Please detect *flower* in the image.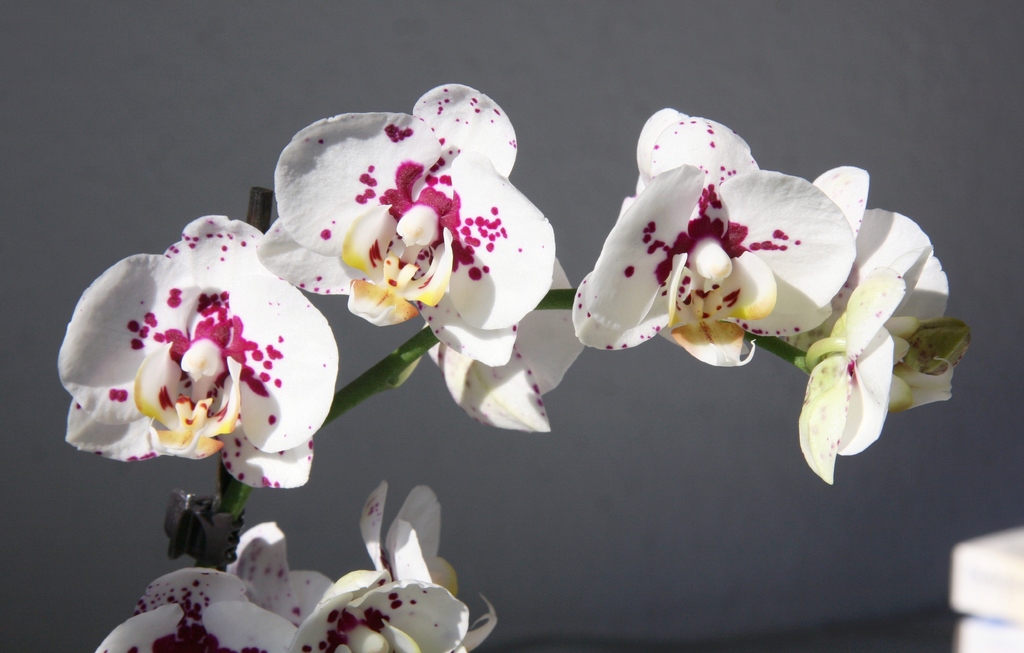
813/168/943/488.
